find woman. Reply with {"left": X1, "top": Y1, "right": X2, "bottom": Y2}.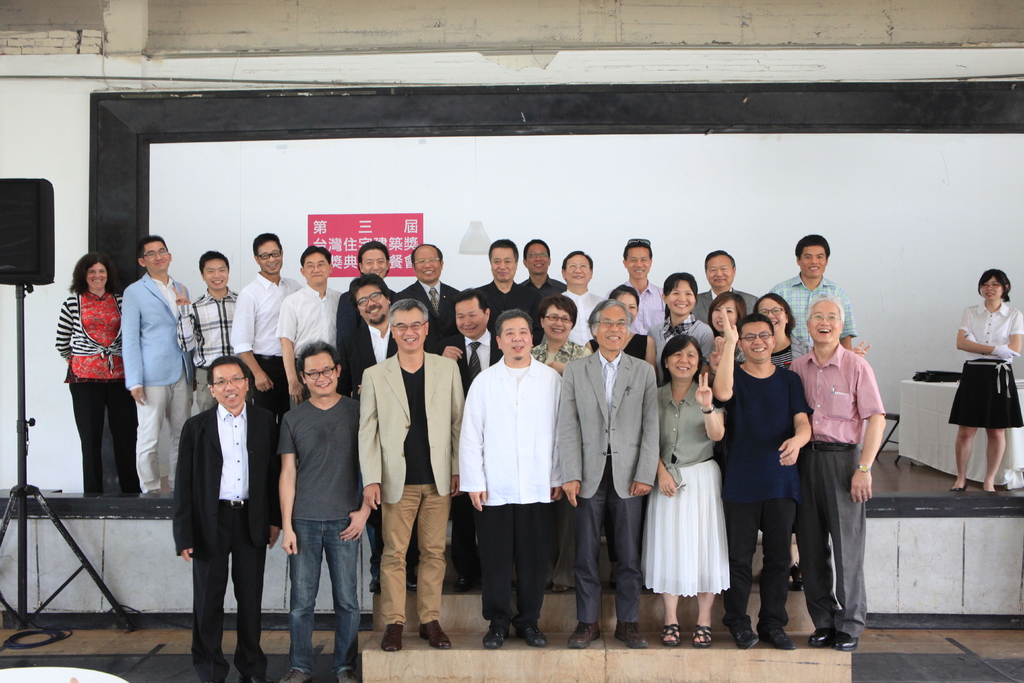
{"left": 657, "top": 270, "right": 699, "bottom": 329}.
